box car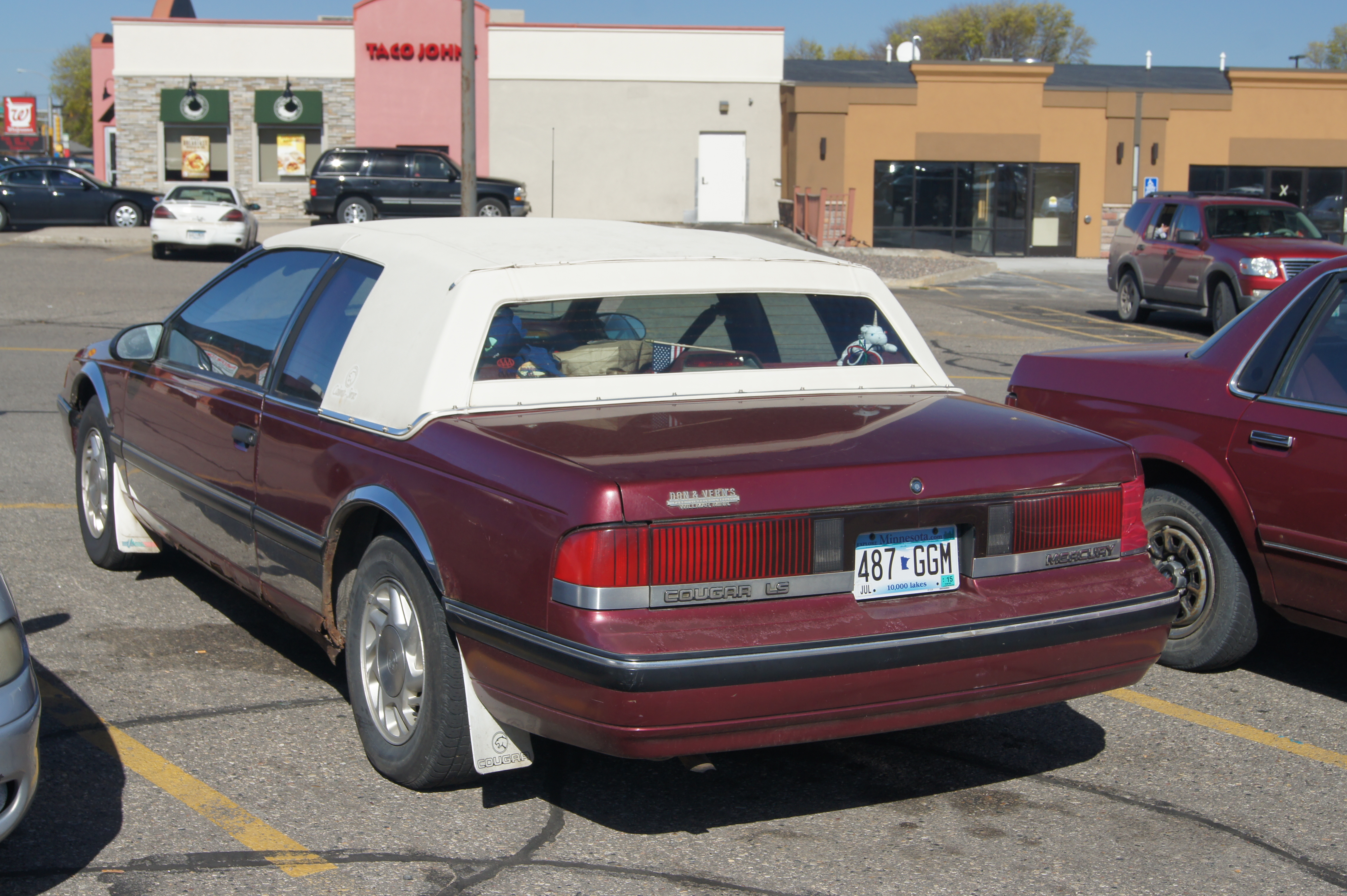
<bbox>17, 60, 345, 235</bbox>
